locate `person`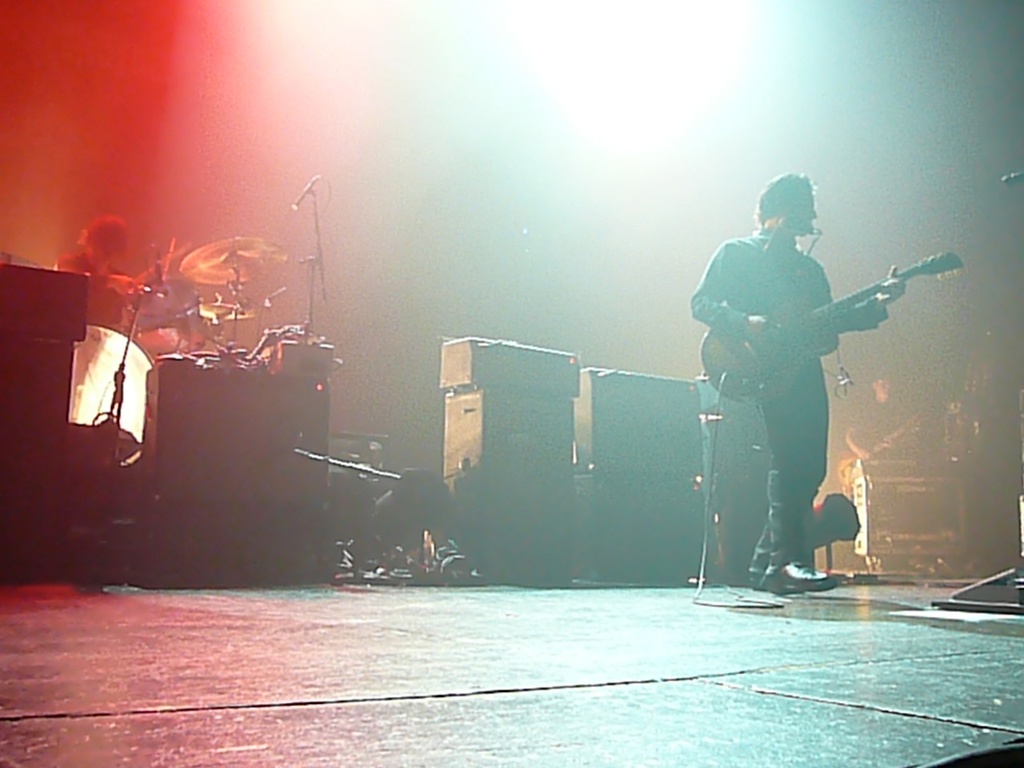
crop(689, 166, 903, 586)
